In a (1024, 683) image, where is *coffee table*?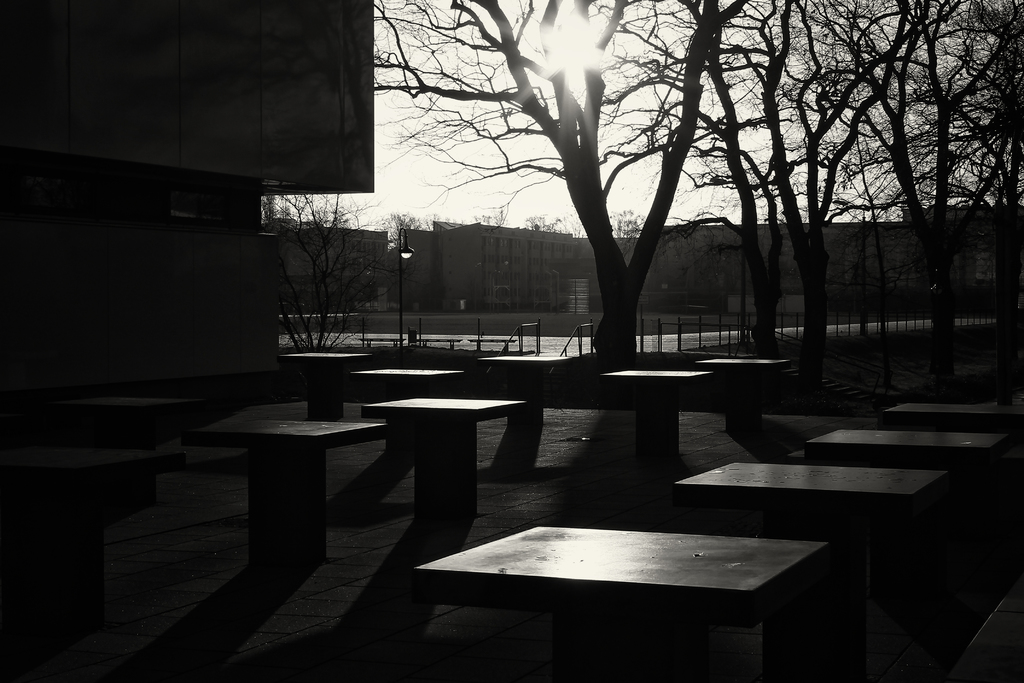
[366, 393, 532, 520].
